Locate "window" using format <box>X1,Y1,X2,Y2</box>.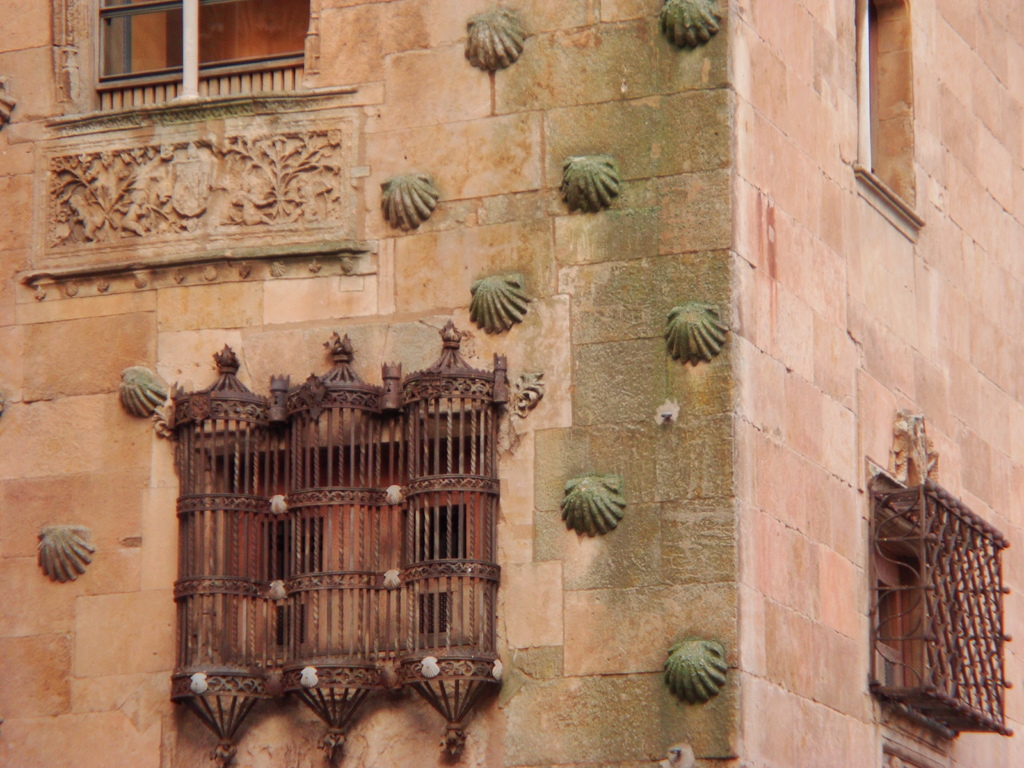
<box>858,0,913,216</box>.
